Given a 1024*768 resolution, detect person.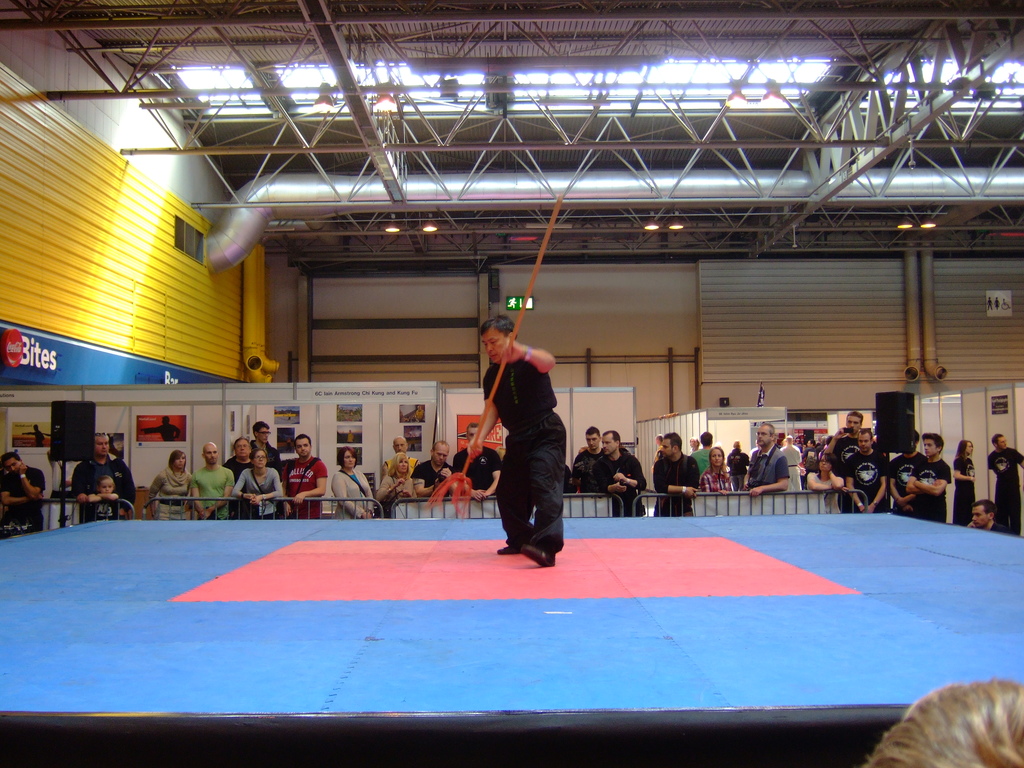
698,447,735,494.
